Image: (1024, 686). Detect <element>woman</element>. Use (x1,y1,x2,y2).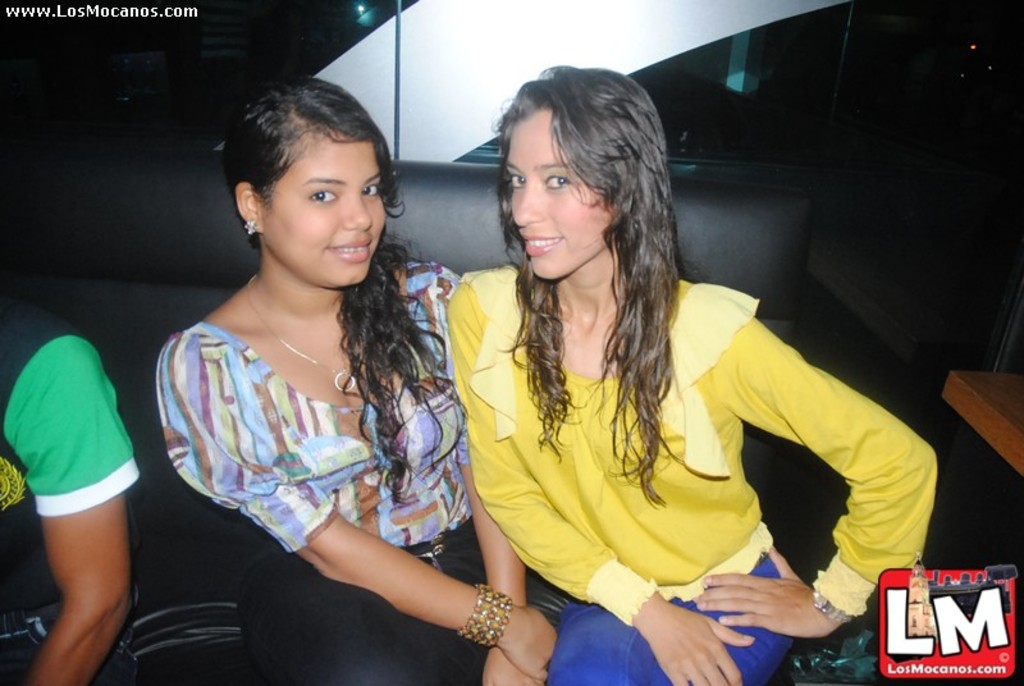
(136,86,494,685).
